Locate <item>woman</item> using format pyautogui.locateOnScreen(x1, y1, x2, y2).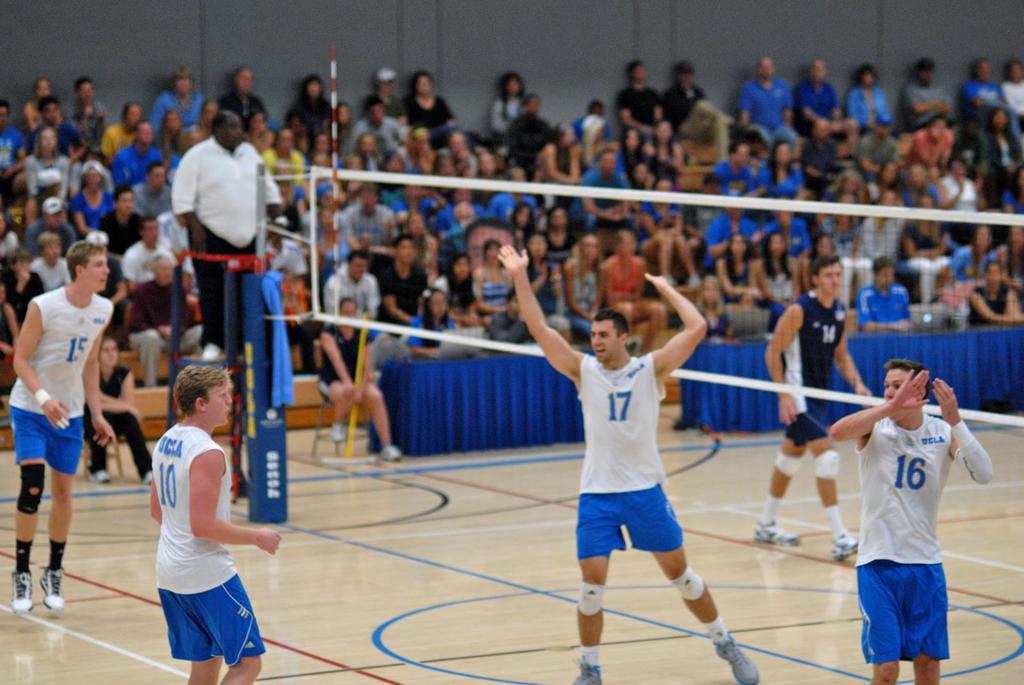
pyautogui.locateOnScreen(76, 338, 155, 485).
